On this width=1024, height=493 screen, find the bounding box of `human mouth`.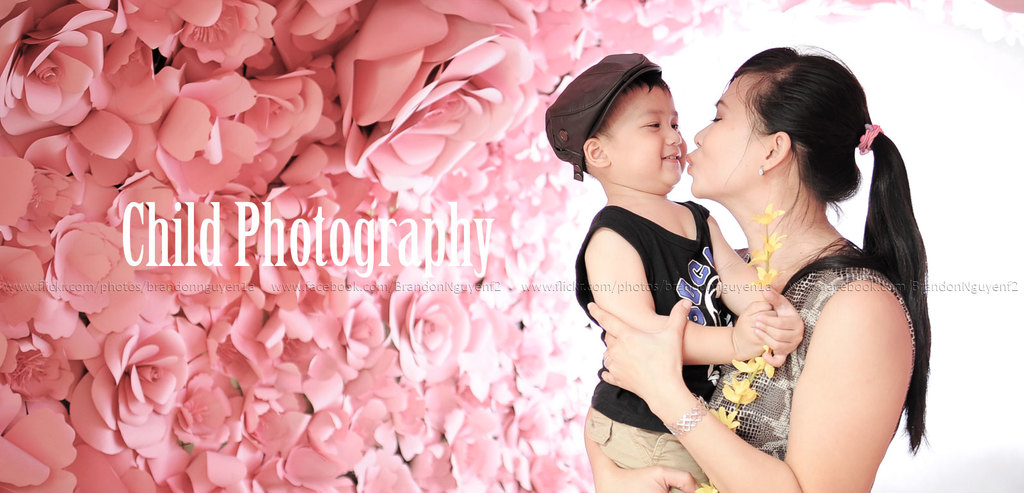
Bounding box: box=[660, 155, 680, 161].
